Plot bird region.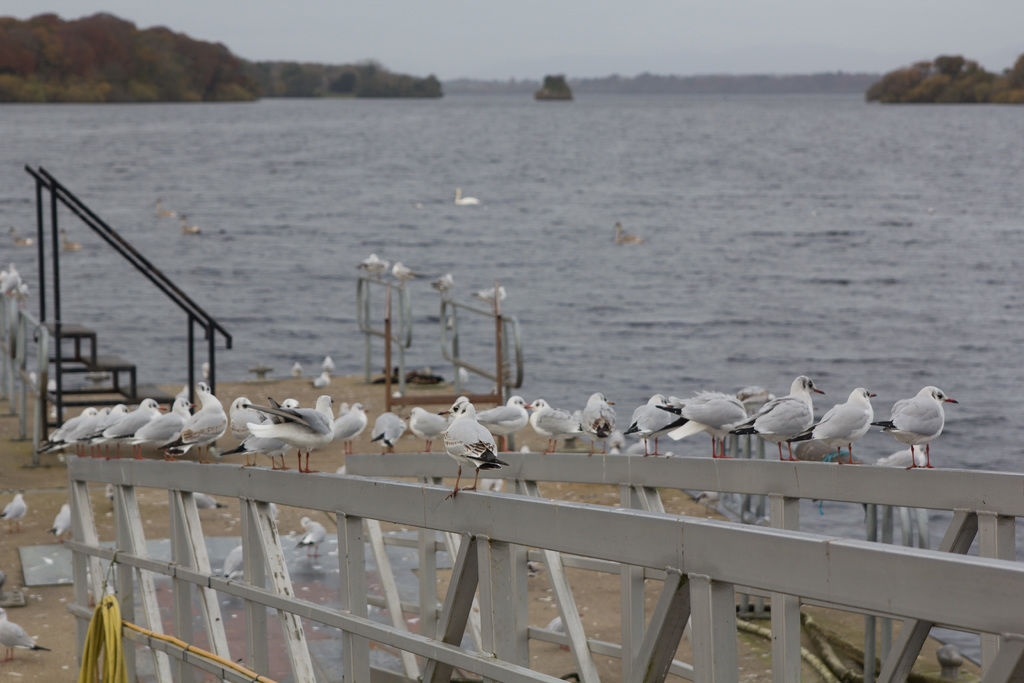
Plotted at l=358, t=249, r=388, b=272.
